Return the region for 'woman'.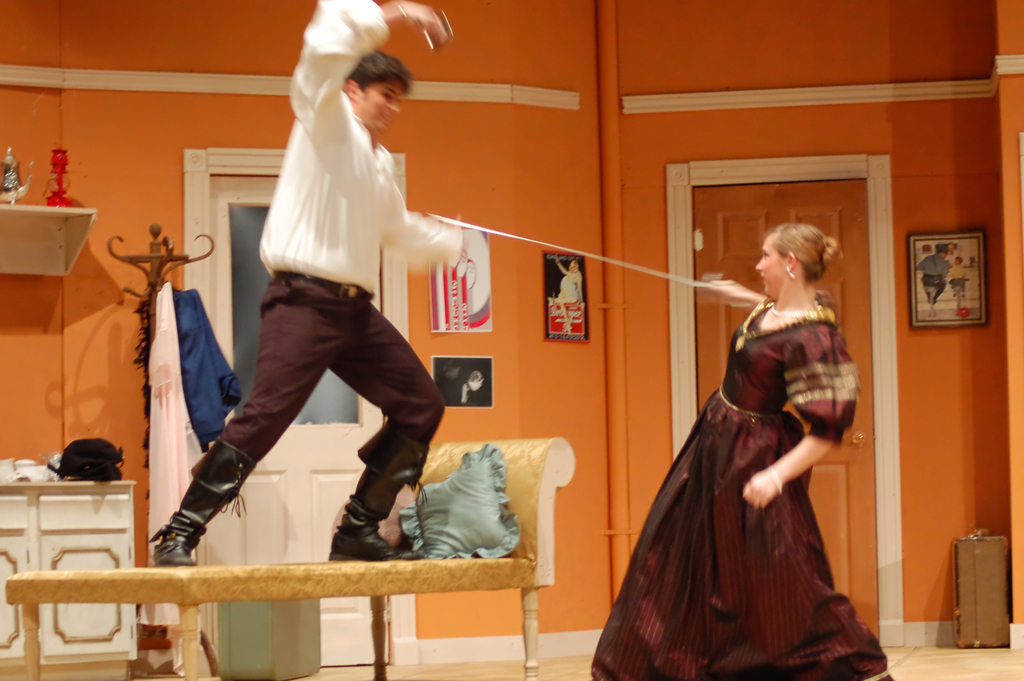
[x1=611, y1=223, x2=872, y2=665].
